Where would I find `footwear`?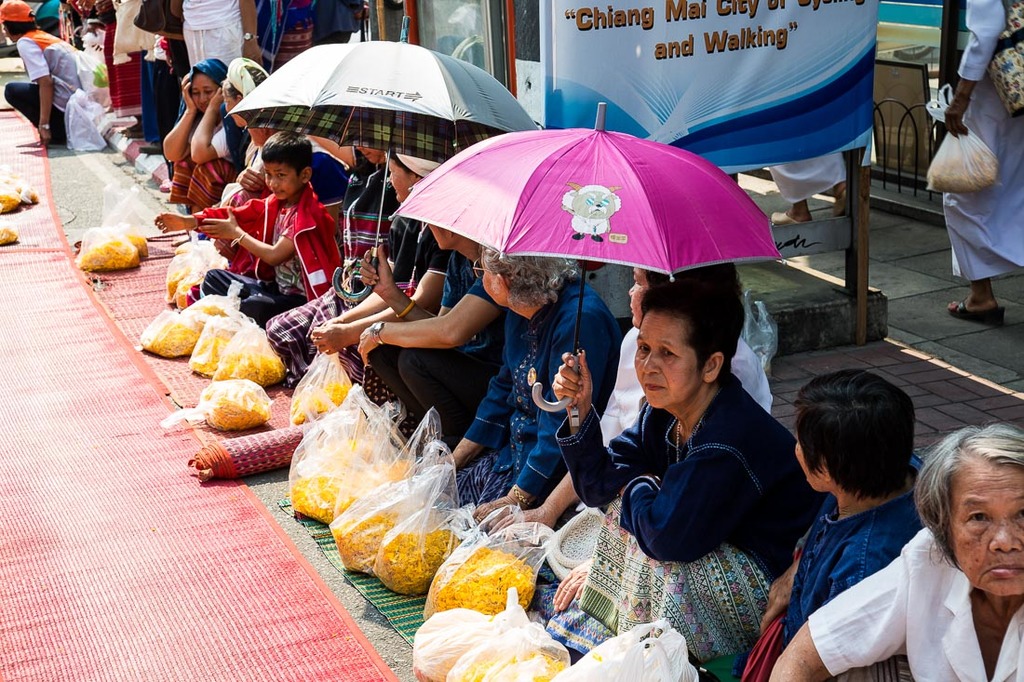
At x1=832 y1=189 x2=851 y2=217.
